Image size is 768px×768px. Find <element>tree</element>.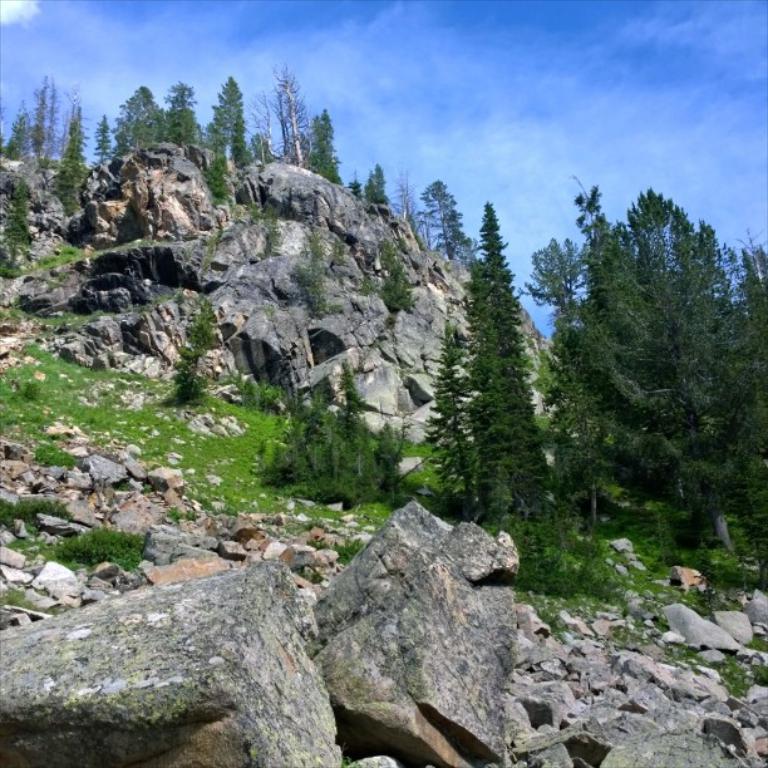
(left=44, top=82, right=55, bottom=148).
